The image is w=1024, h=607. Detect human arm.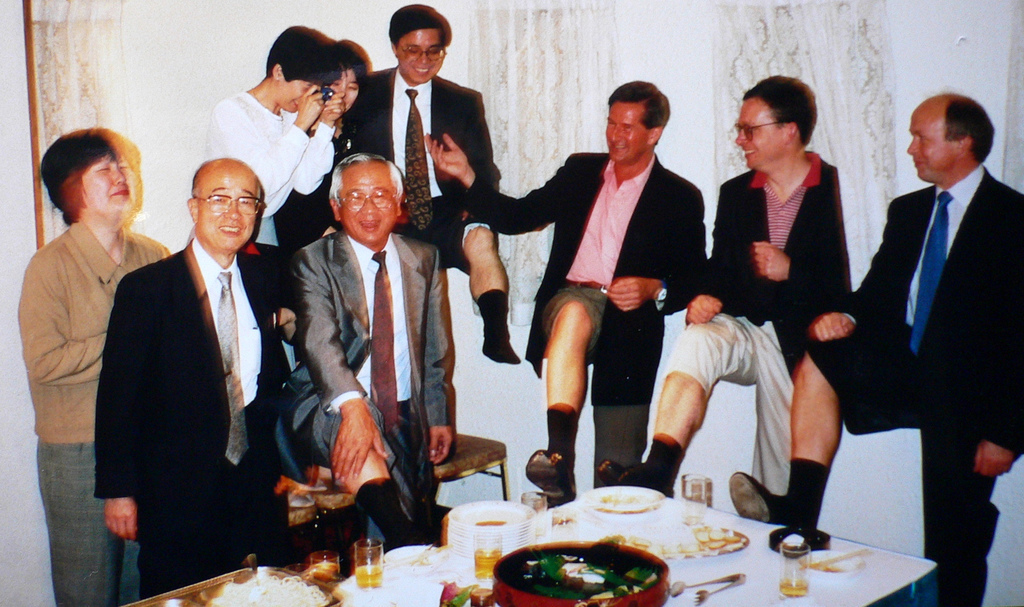
Detection: l=425, t=134, r=567, b=237.
